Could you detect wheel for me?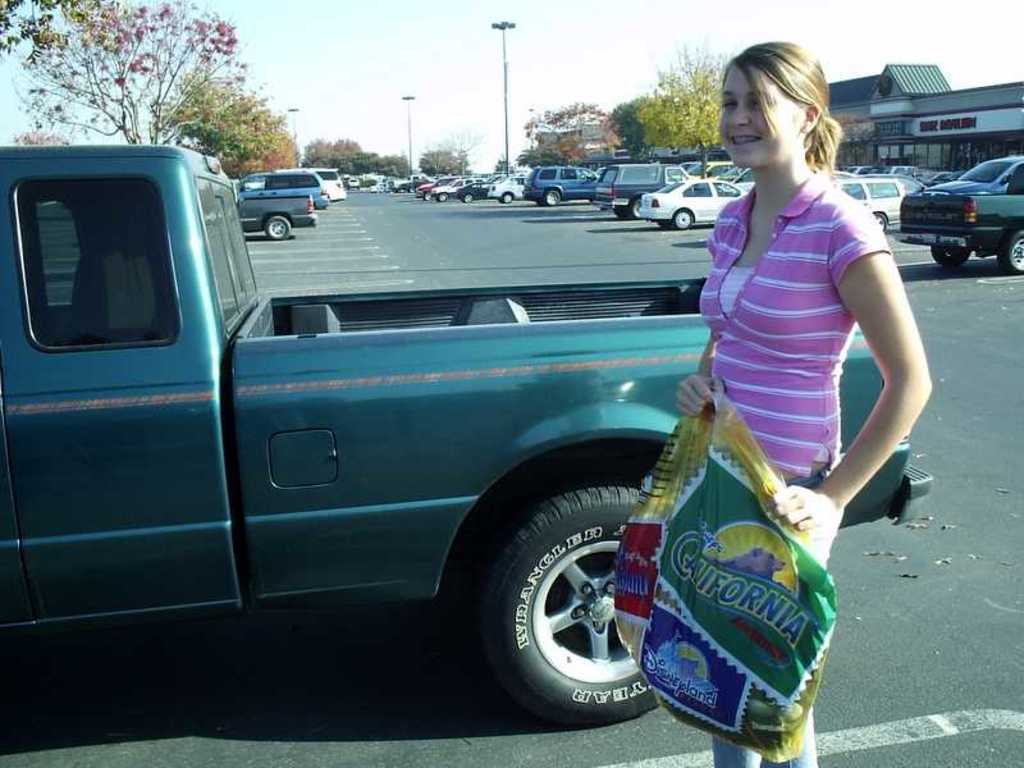
Detection result: [669,210,692,229].
